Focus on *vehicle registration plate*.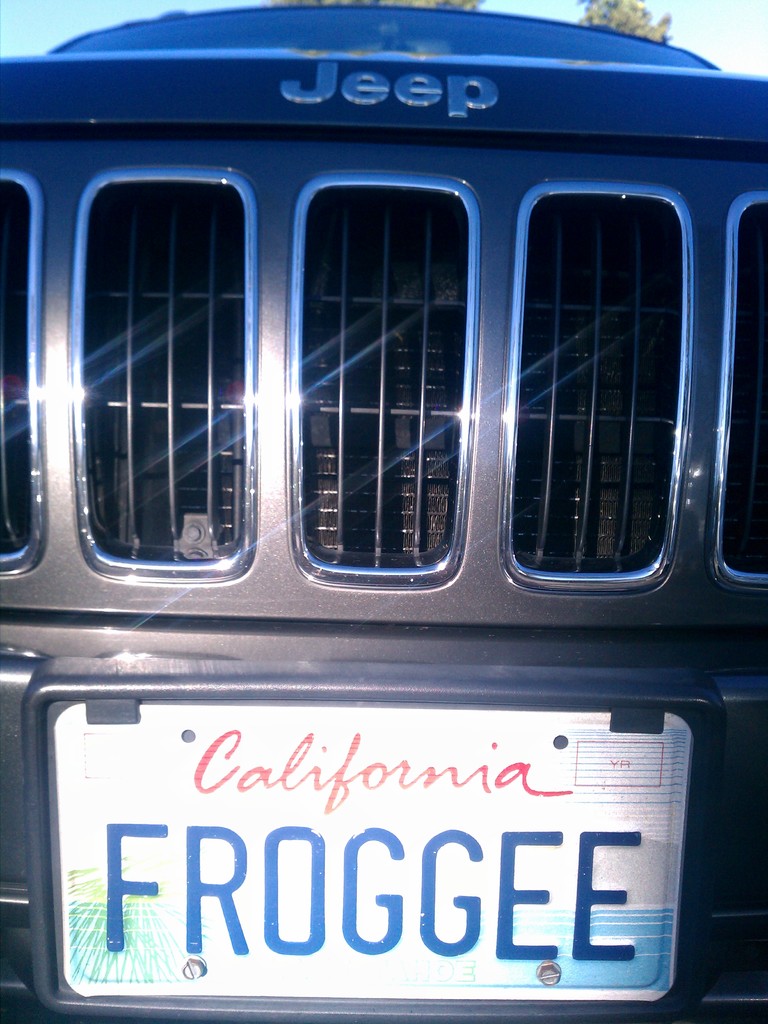
Focused at bbox=[48, 708, 699, 1012].
